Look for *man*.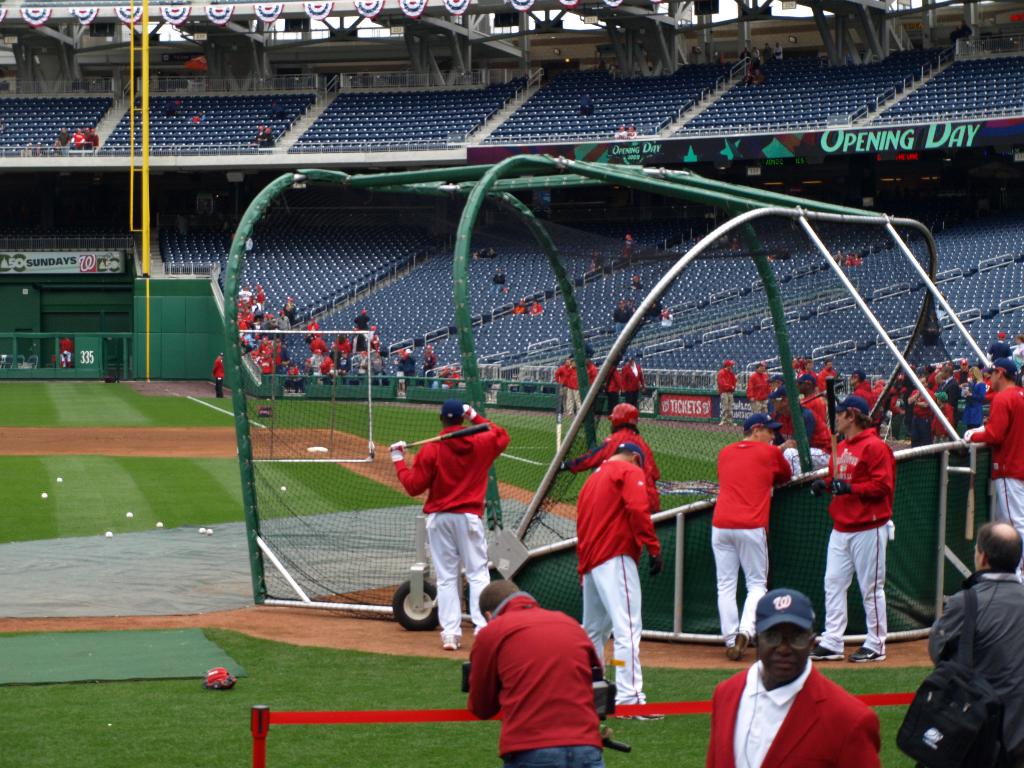
Found: left=90, top=127, right=101, bottom=145.
